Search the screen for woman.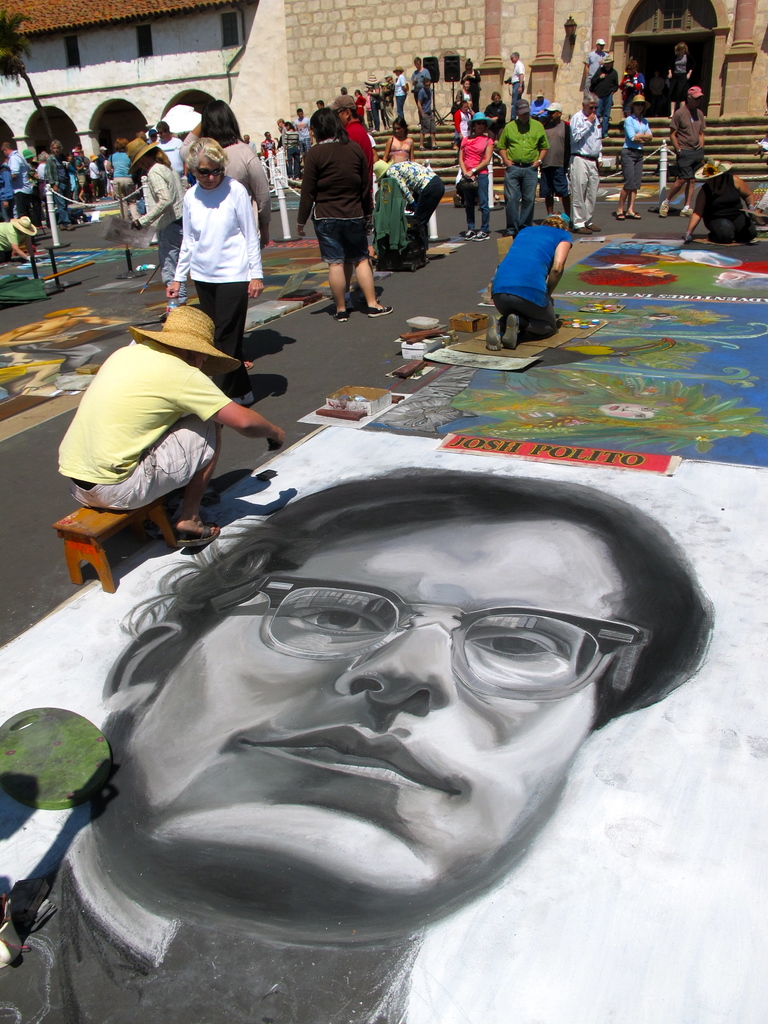
Found at 613, 95, 653, 221.
